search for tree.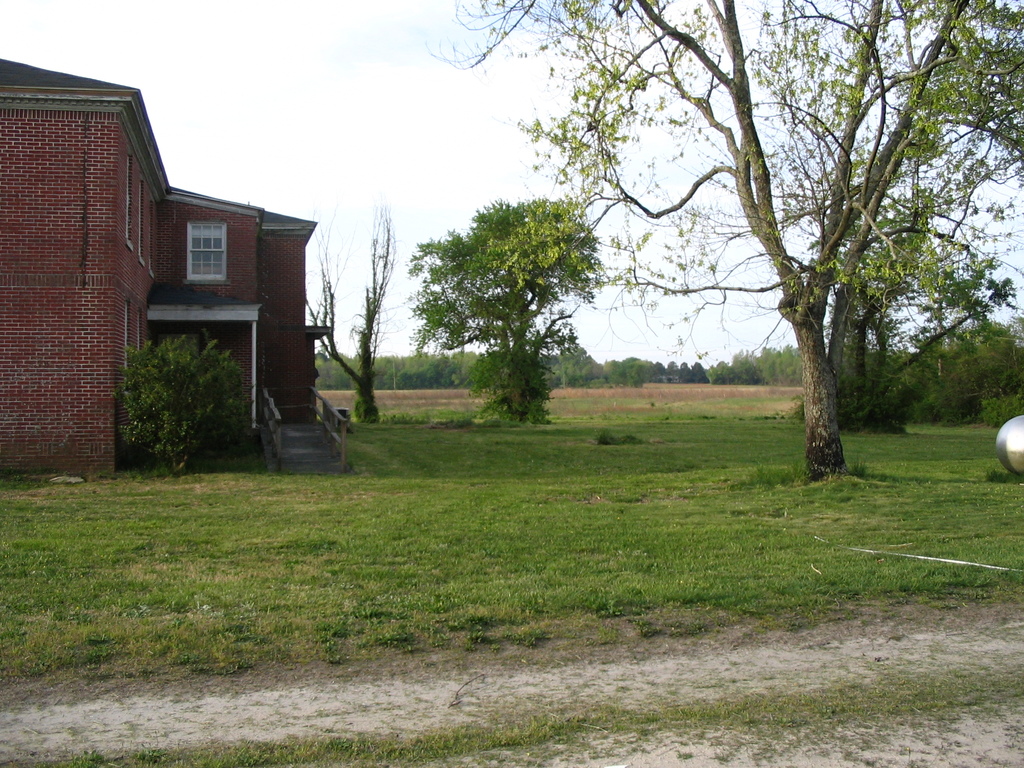
Found at detection(900, 316, 991, 429).
